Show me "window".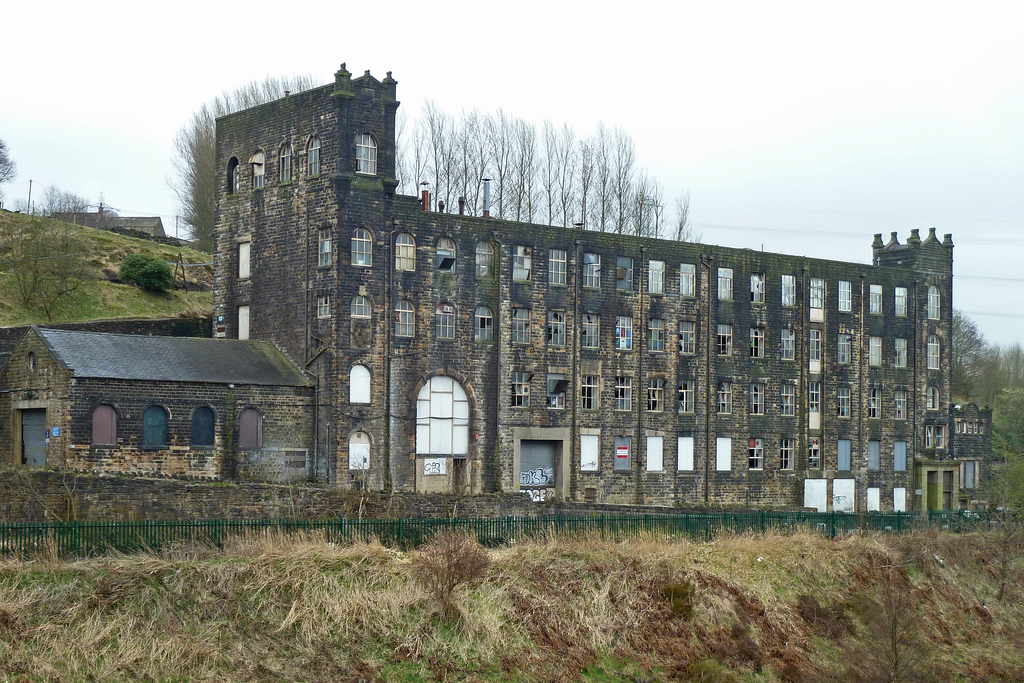
"window" is here: [781,320,804,364].
